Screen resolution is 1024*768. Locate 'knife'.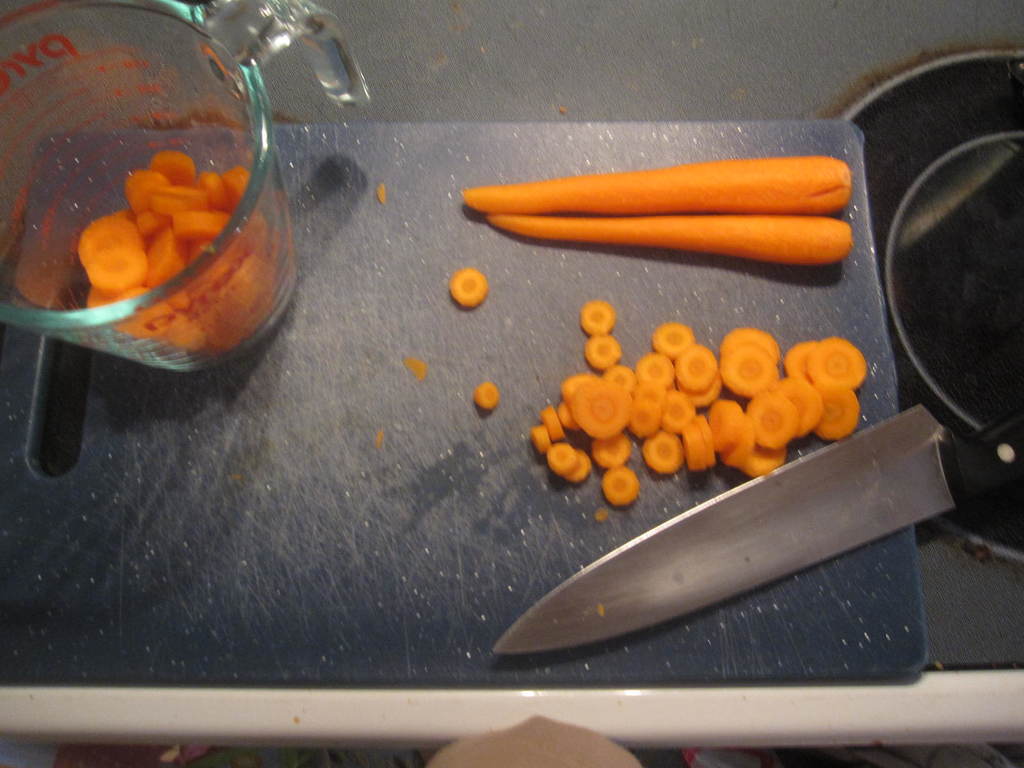
box=[489, 402, 1023, 653].
